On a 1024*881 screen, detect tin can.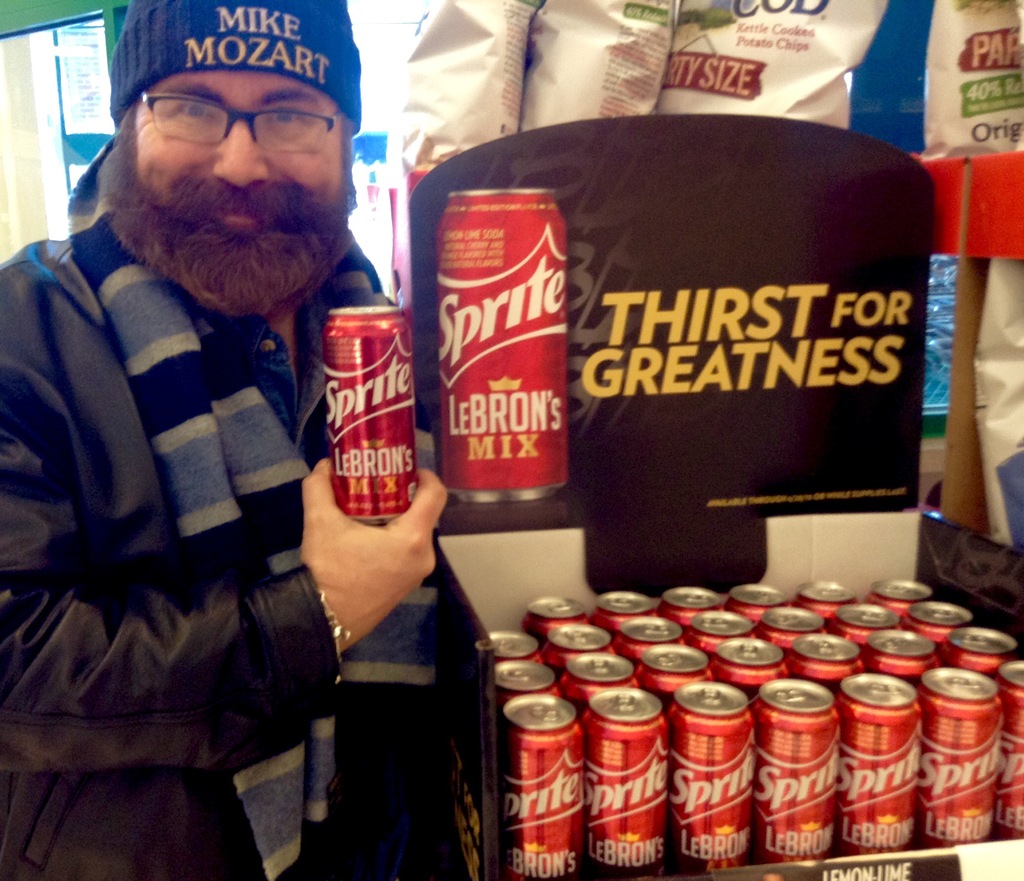
436/184/570/504.
